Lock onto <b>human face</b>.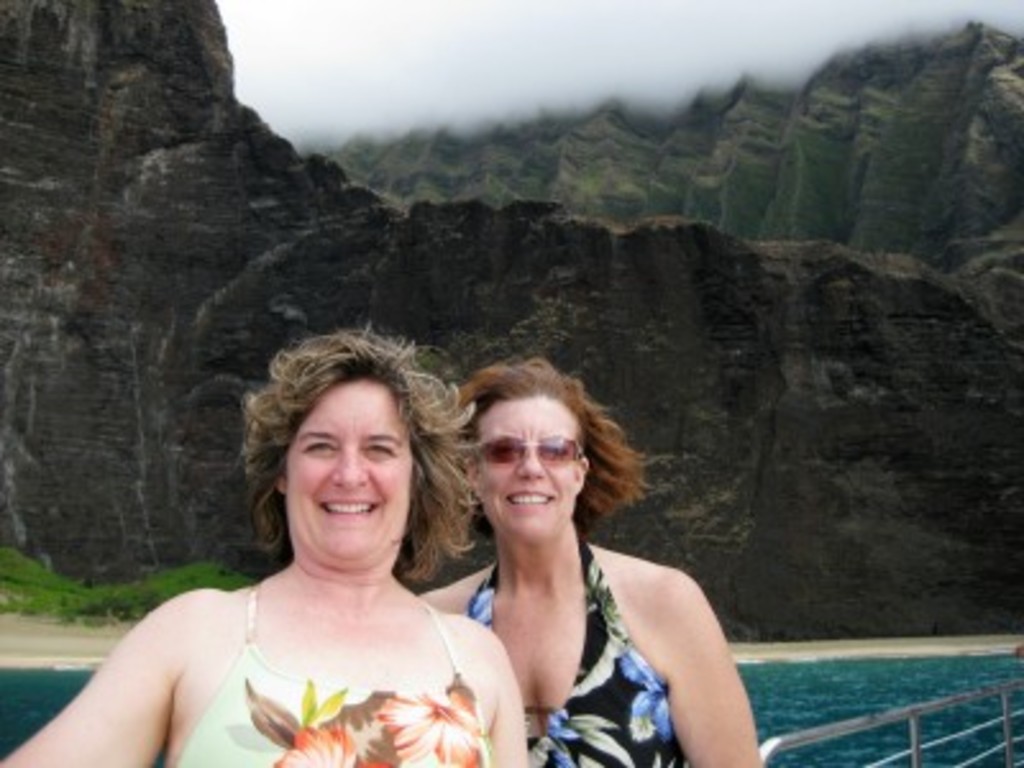
Locked: pyautogui.locateOnScreen(279, 381, 417, 579).
